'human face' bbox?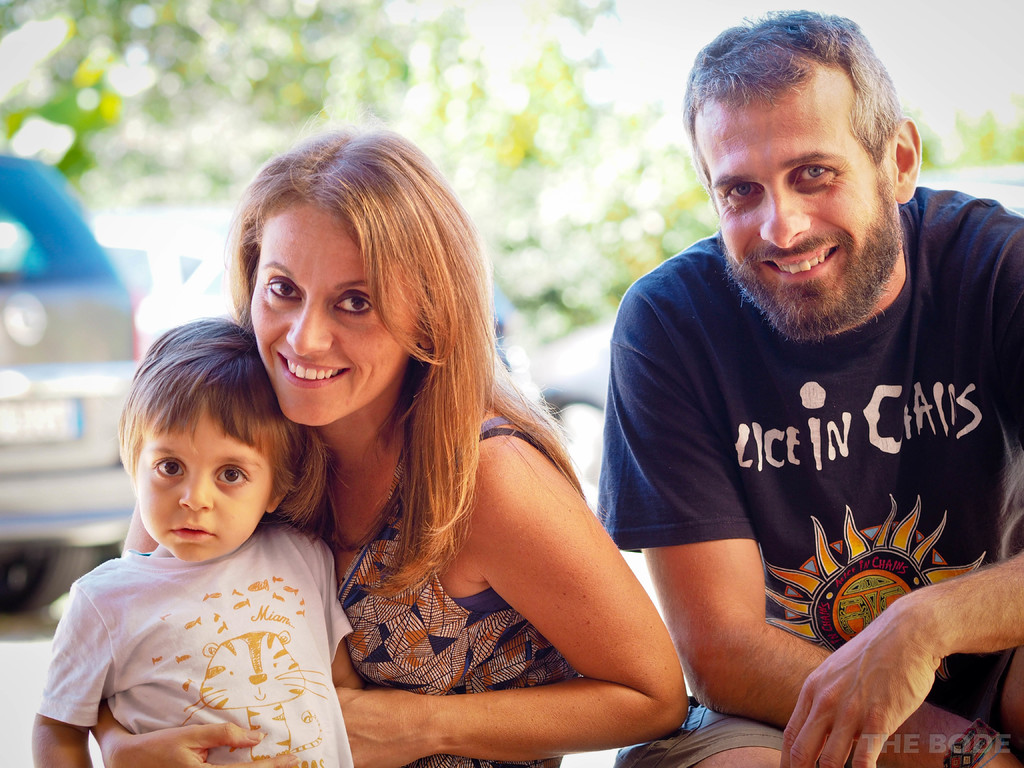
bbox=[689, 88, 900, 336]
